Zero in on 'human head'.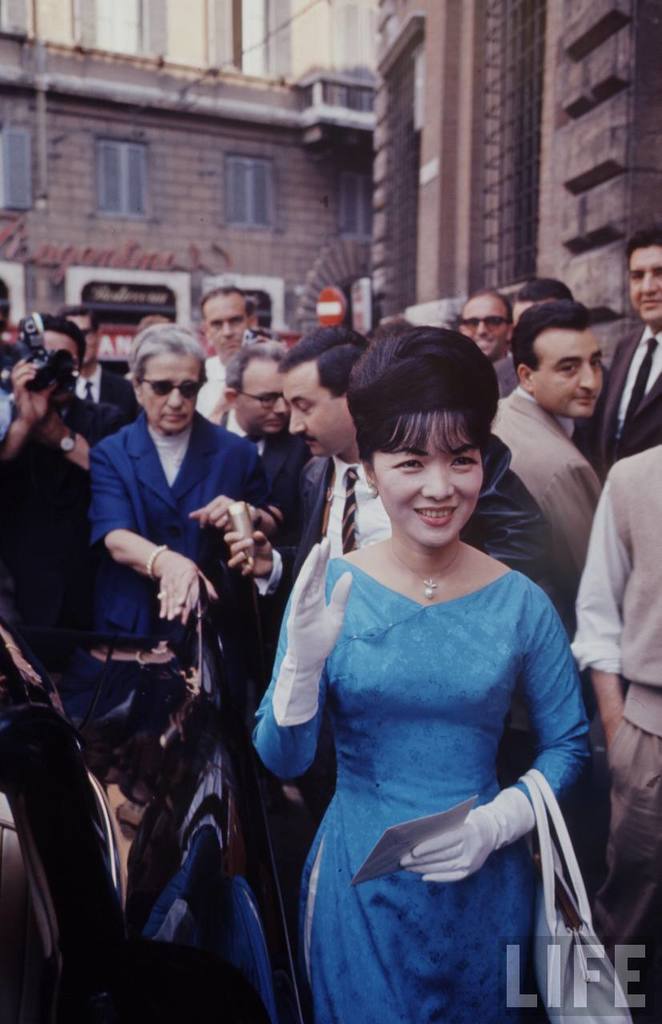
Zeroed in: 233,345,284,442.
